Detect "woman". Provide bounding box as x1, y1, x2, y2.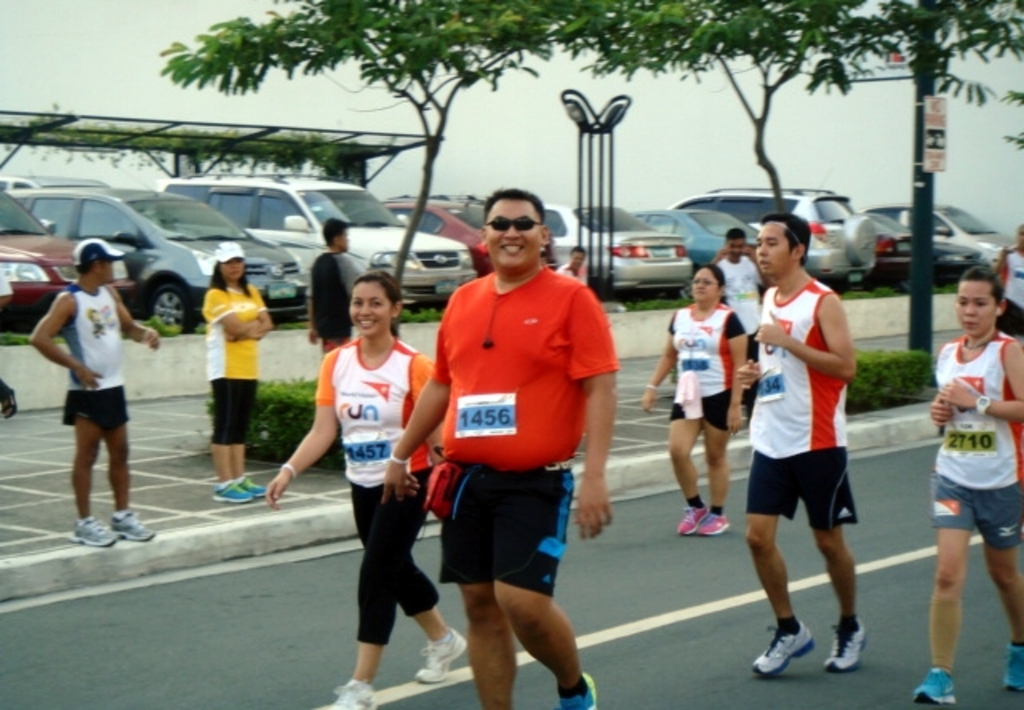
192, 241, 274, 504.
